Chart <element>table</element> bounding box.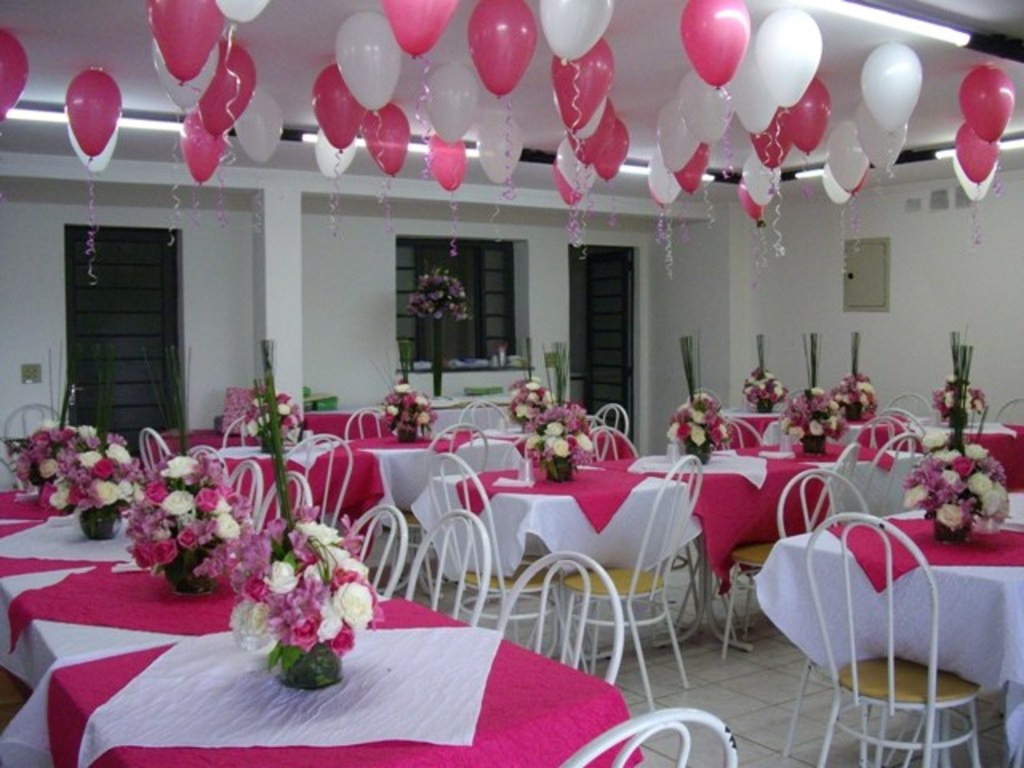
Charted: (left=774, top=496, right=1022, bottom=758).
